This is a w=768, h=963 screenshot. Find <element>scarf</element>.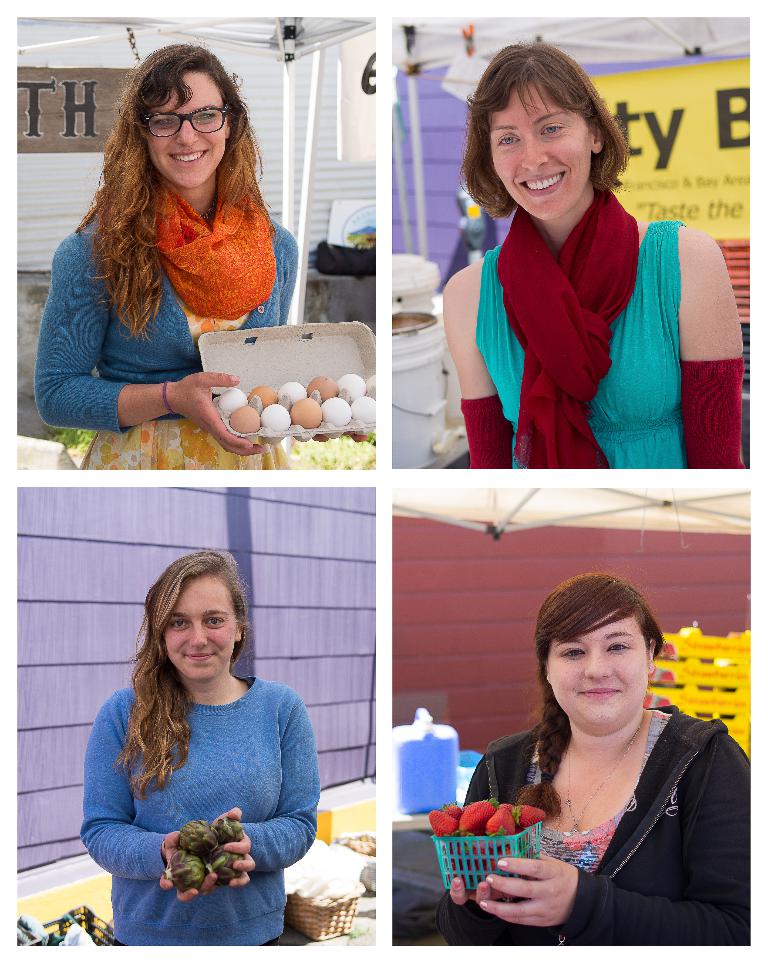
Bounding box: box=[494, 196, 648, 471].
